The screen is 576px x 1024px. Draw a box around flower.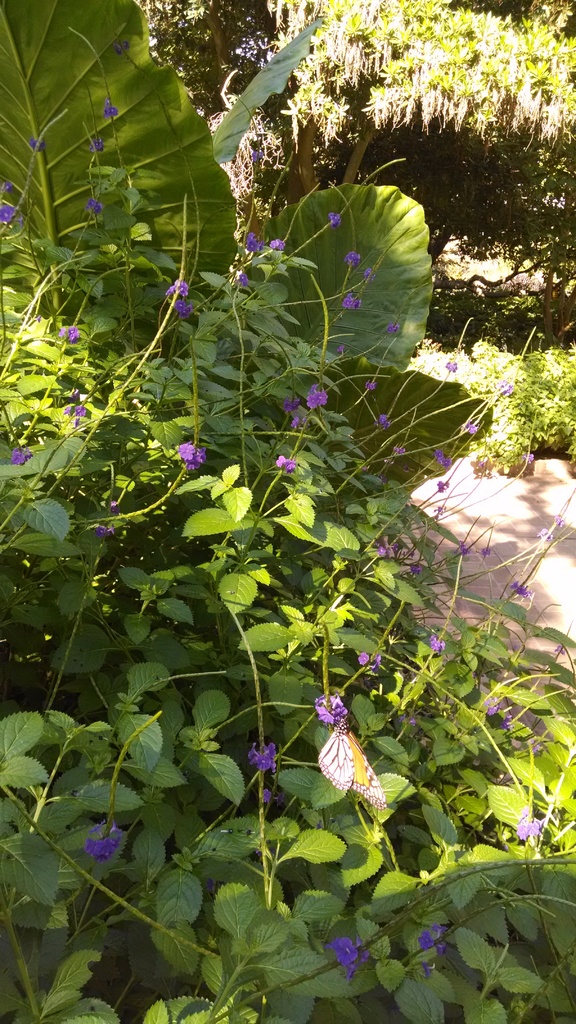
BBox(484, 703, 496, 717).
